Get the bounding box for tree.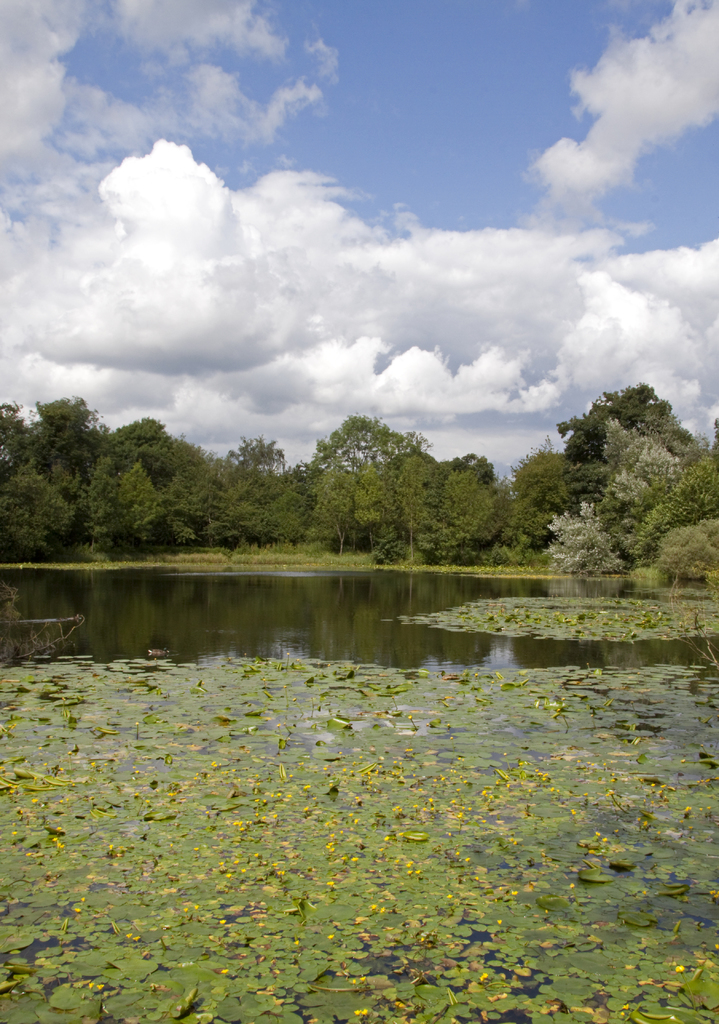
bbox(440, 440, 517, 569).
